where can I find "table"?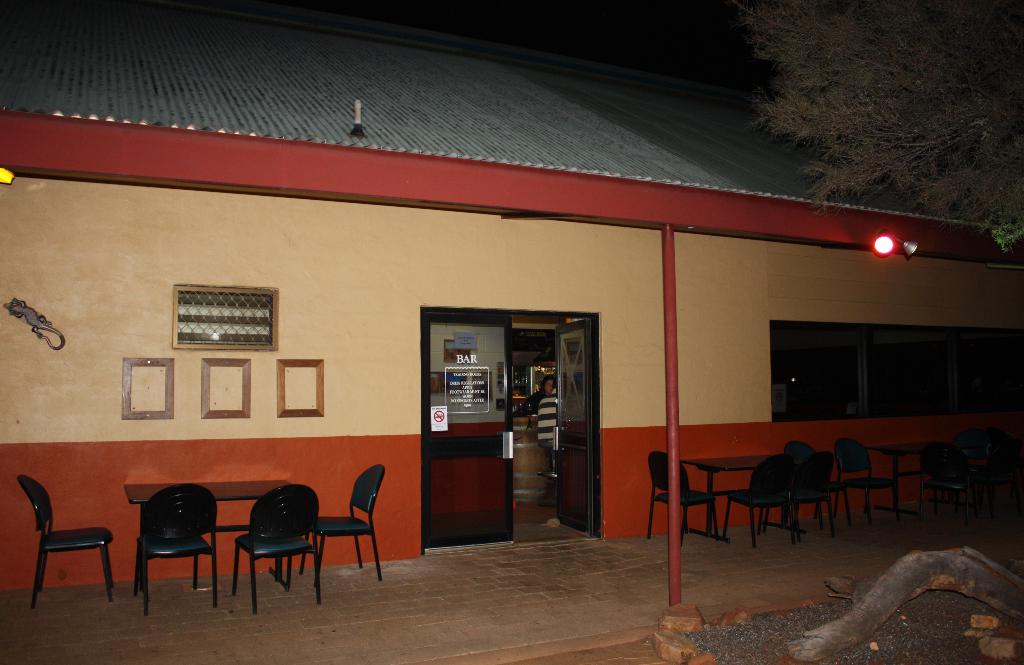
You can find it at locate(686, 446, 813, 546).
